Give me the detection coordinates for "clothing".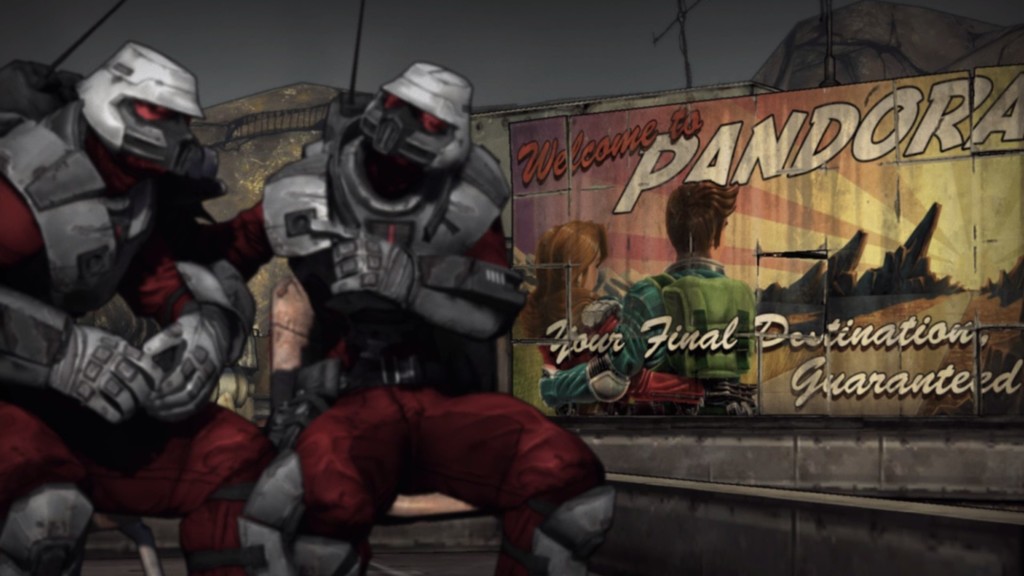
0/97/278/575.
